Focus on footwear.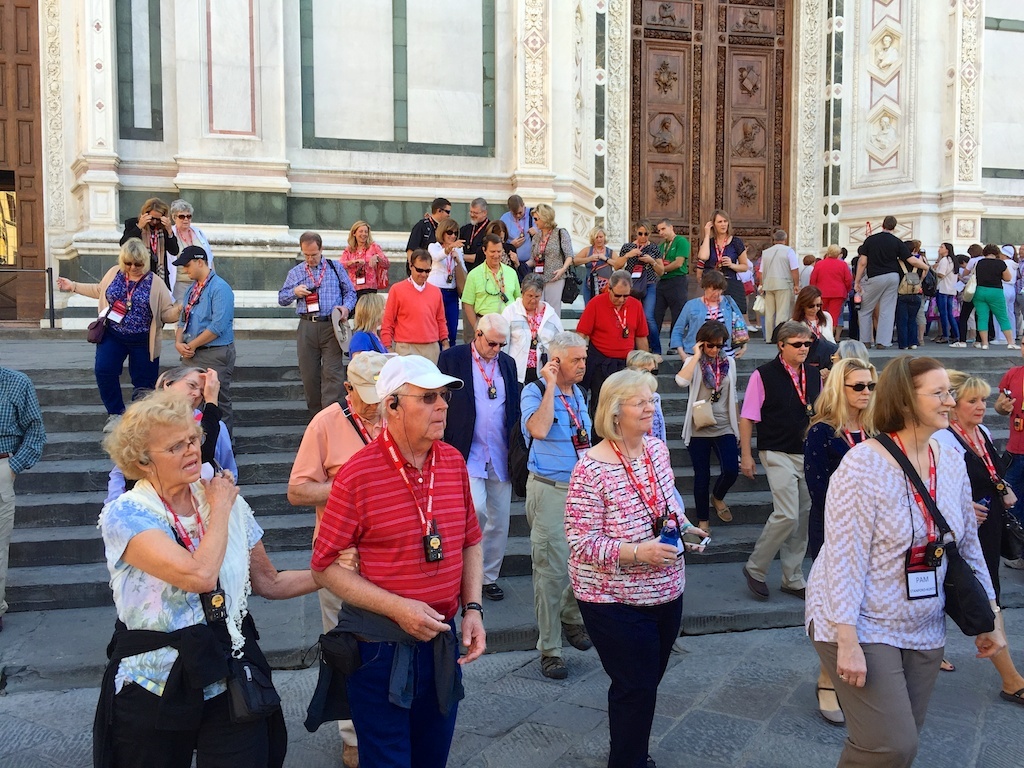
Focused at detection(698, 527, 710, 542).
